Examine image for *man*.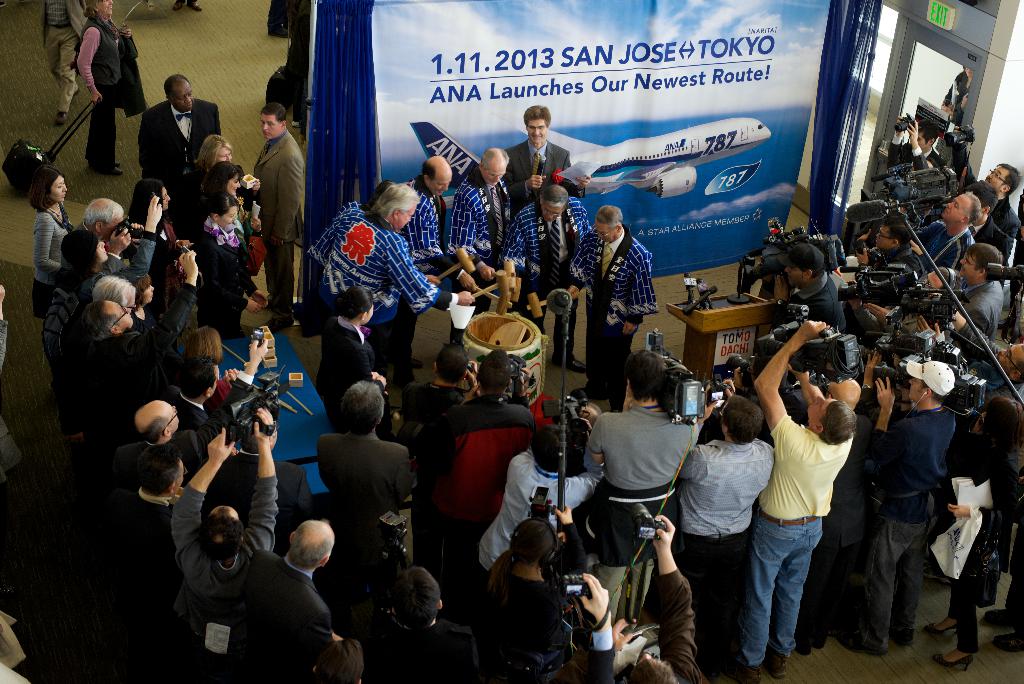
Examination result: pyautogui.locateOnScreen(415, 150, 453, 306).
